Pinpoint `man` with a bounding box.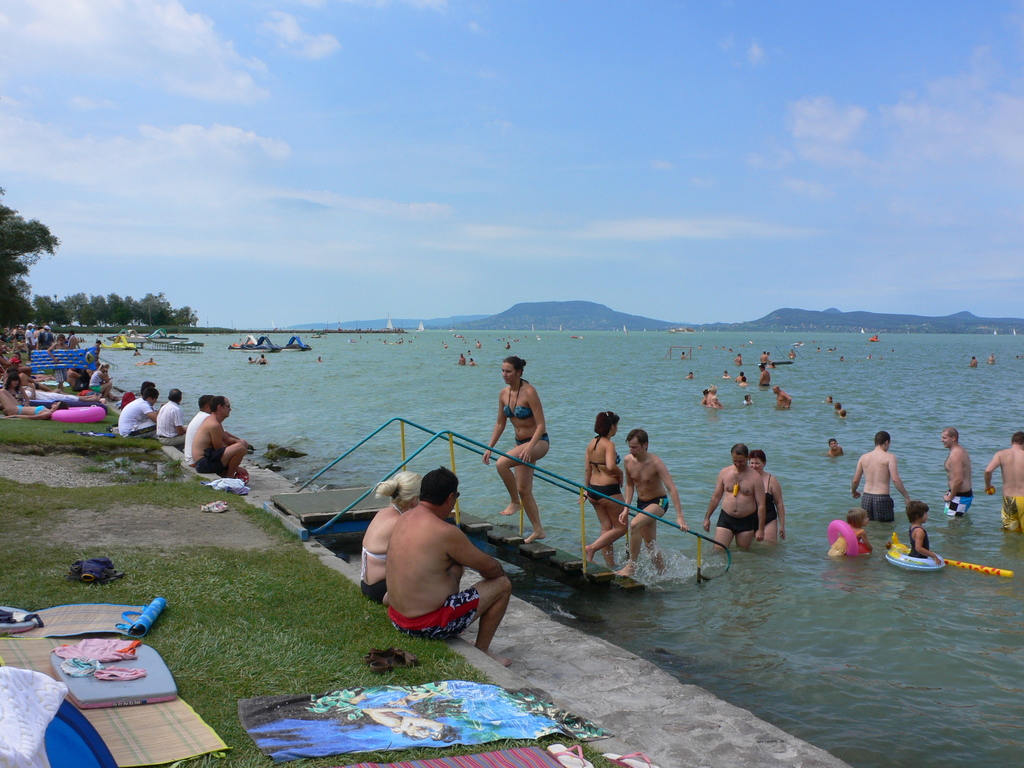
region(938, 425, 975, 516).
